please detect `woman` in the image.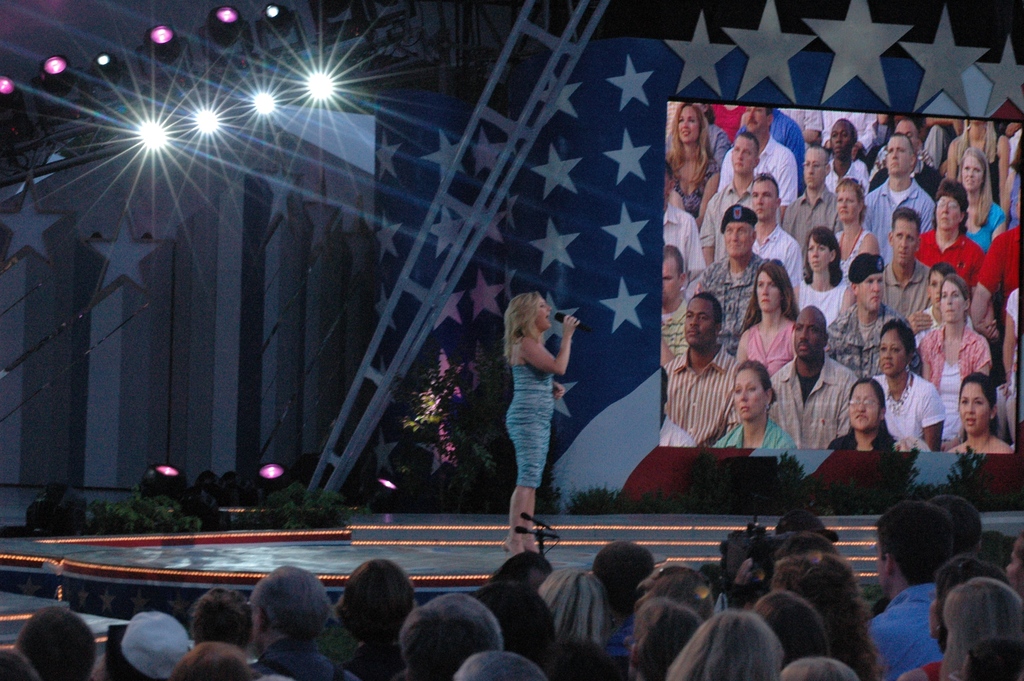
select_region(900, 556, 1009, 680).
